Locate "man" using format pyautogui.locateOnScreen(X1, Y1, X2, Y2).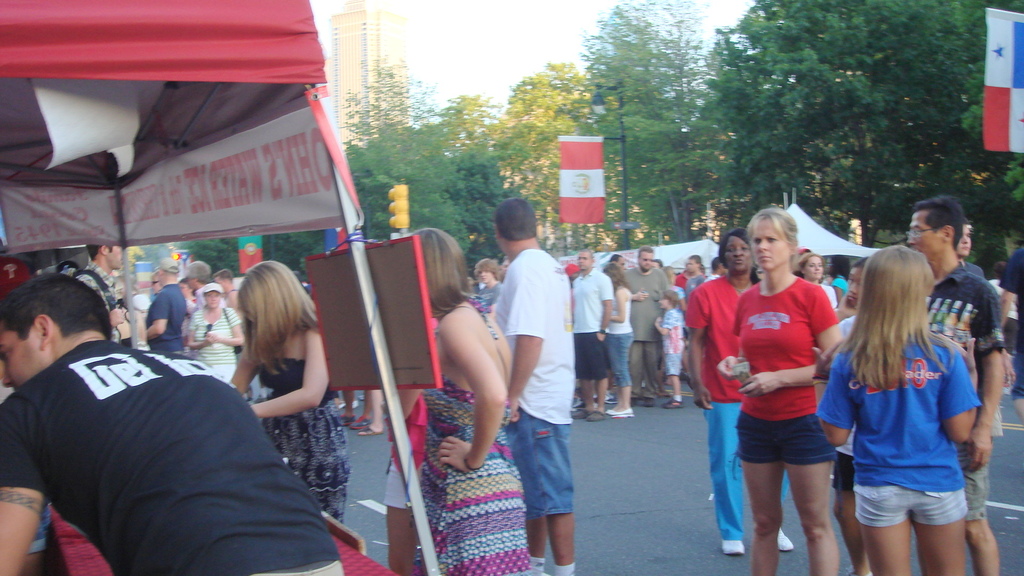
pyautogui.locateOnScreen(904, 193, 1004, 575).
